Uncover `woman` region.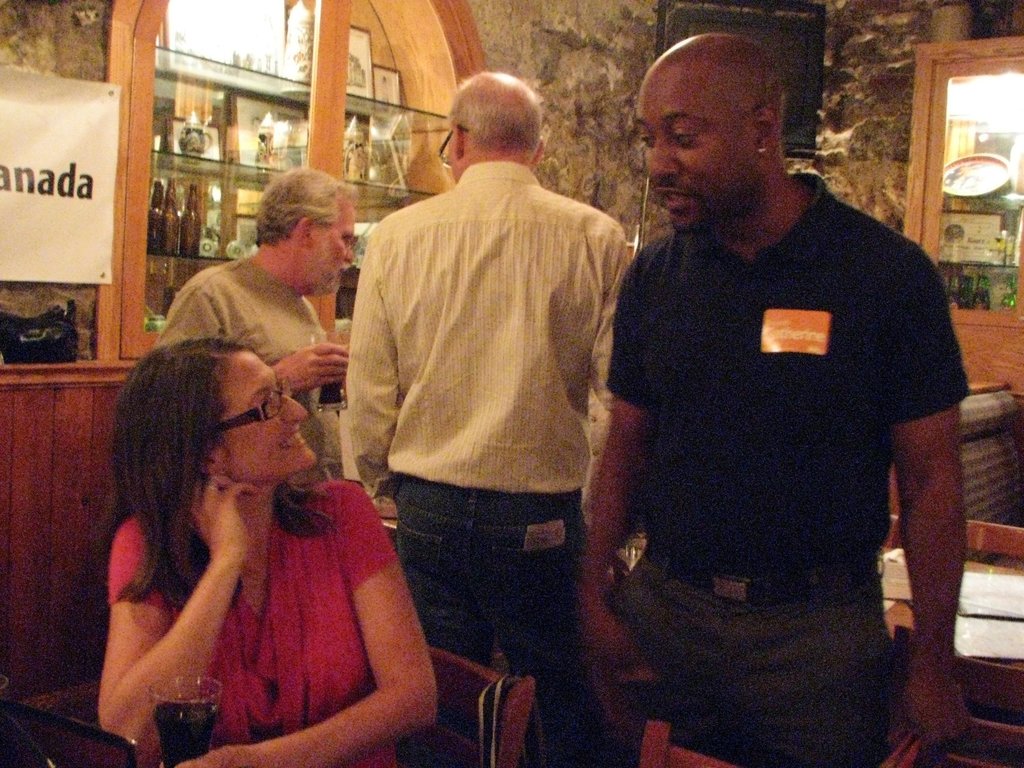
Uncovered: box(70, 250, 437, 756).
